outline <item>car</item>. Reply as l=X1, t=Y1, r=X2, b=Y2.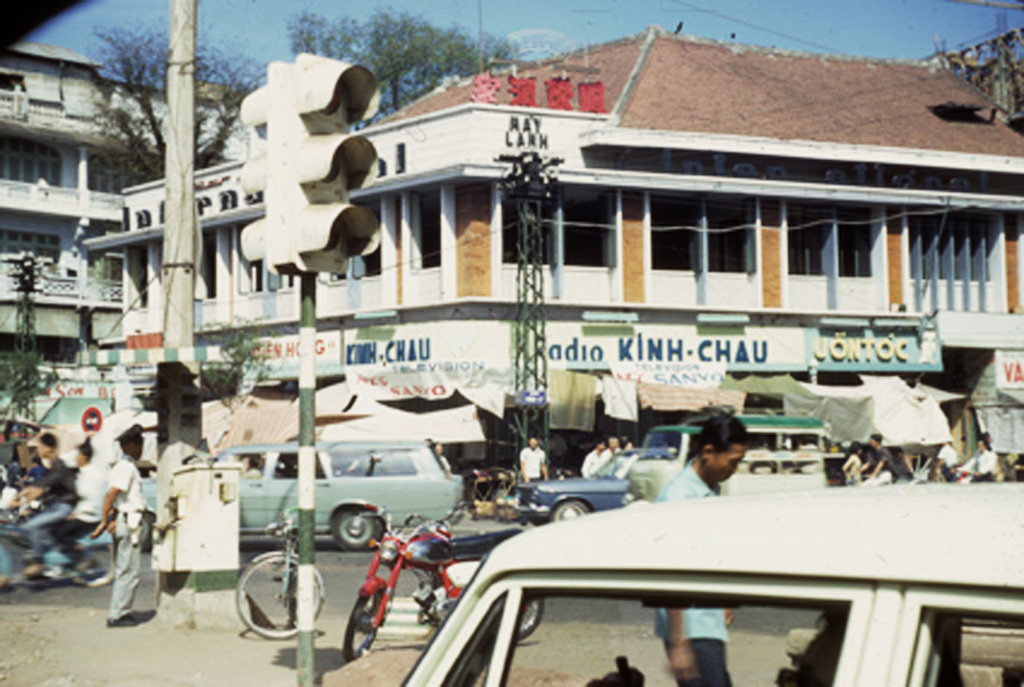
l=514, t=440, r=674, b=524.
